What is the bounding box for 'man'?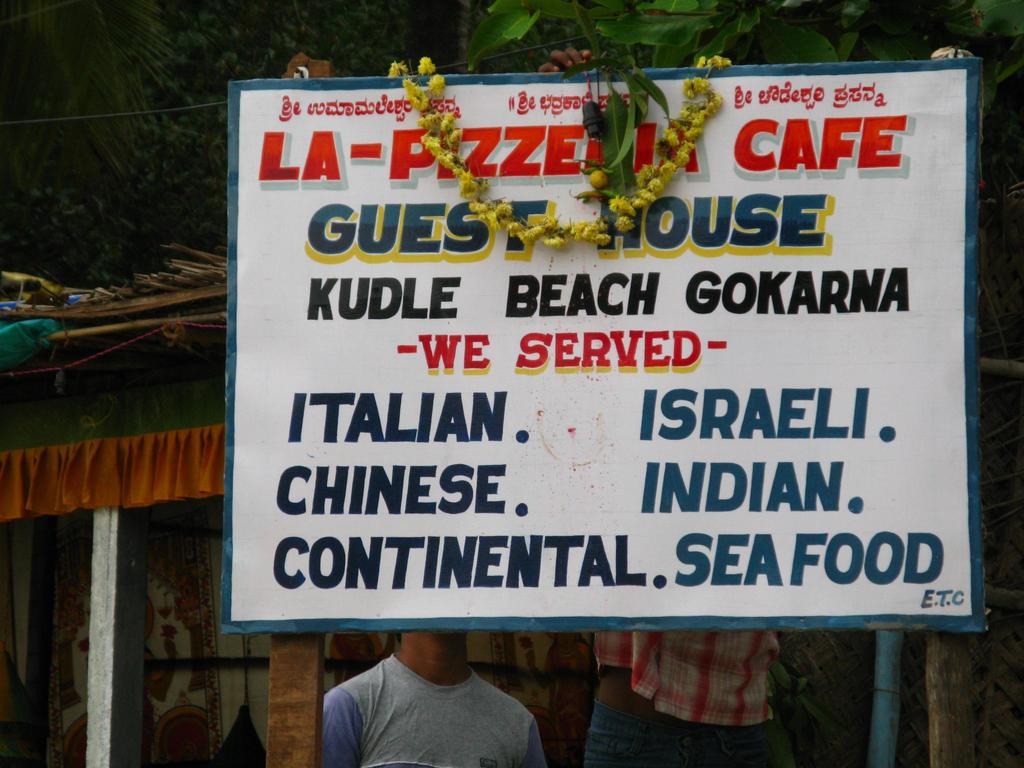
BBox(301, 610, 545, 767).
